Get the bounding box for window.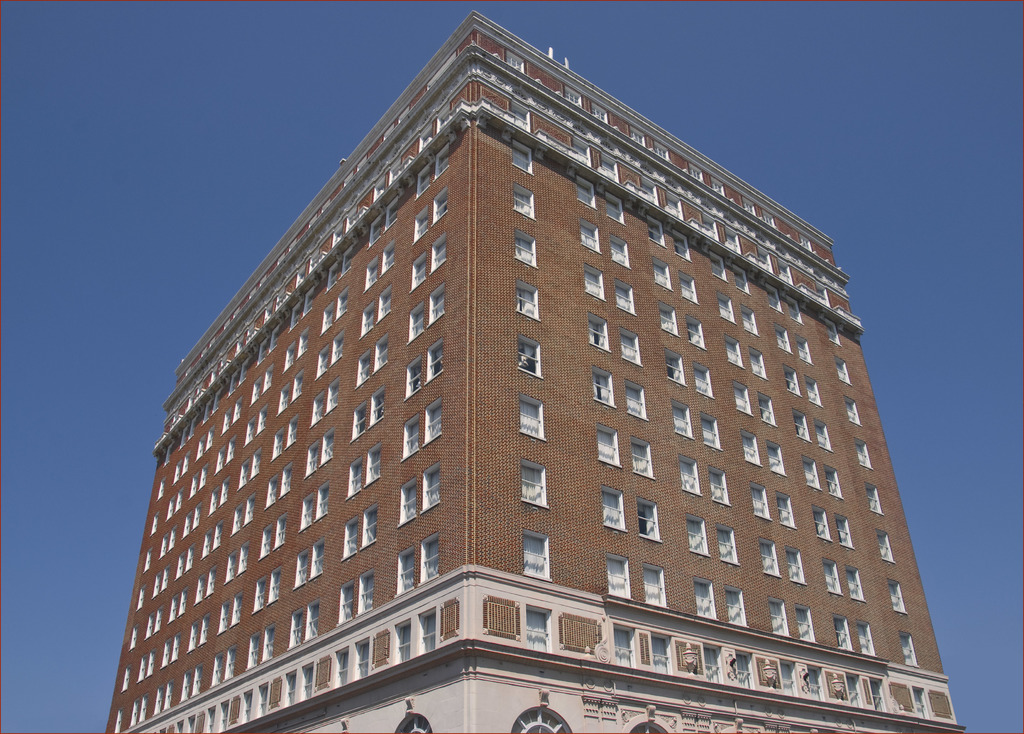
detection(842, 390, 867, 429).
